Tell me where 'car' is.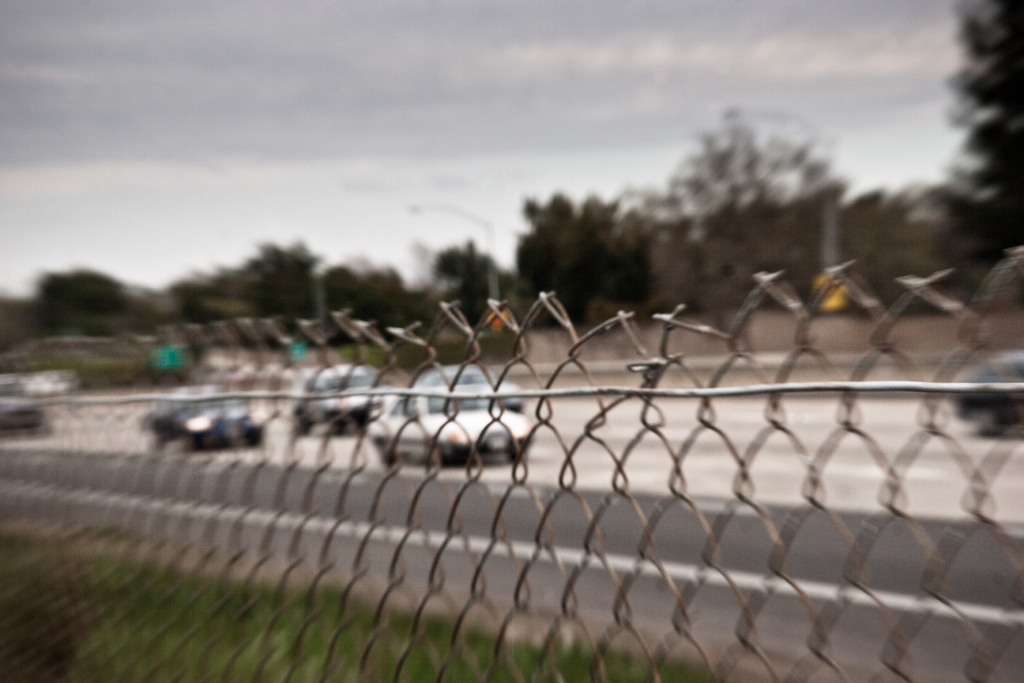
'car' is at crop(950, 350, 1023, 441).
